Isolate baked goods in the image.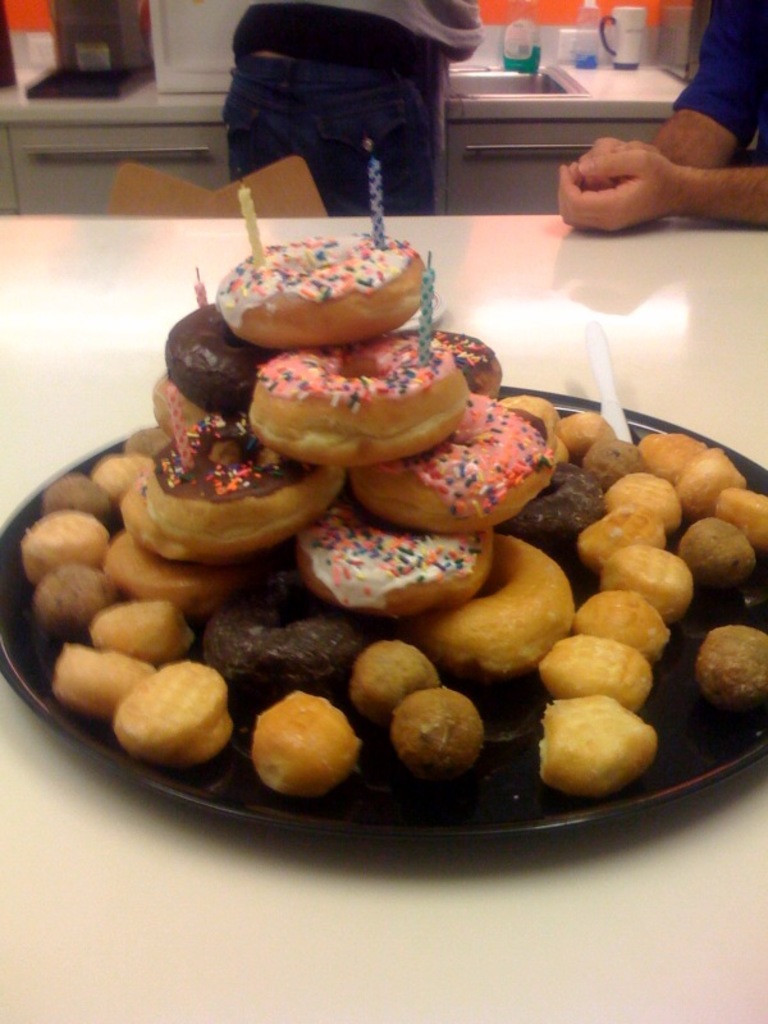
Isolated region: <bbox>123, 410, 349, 561</bbox>.
